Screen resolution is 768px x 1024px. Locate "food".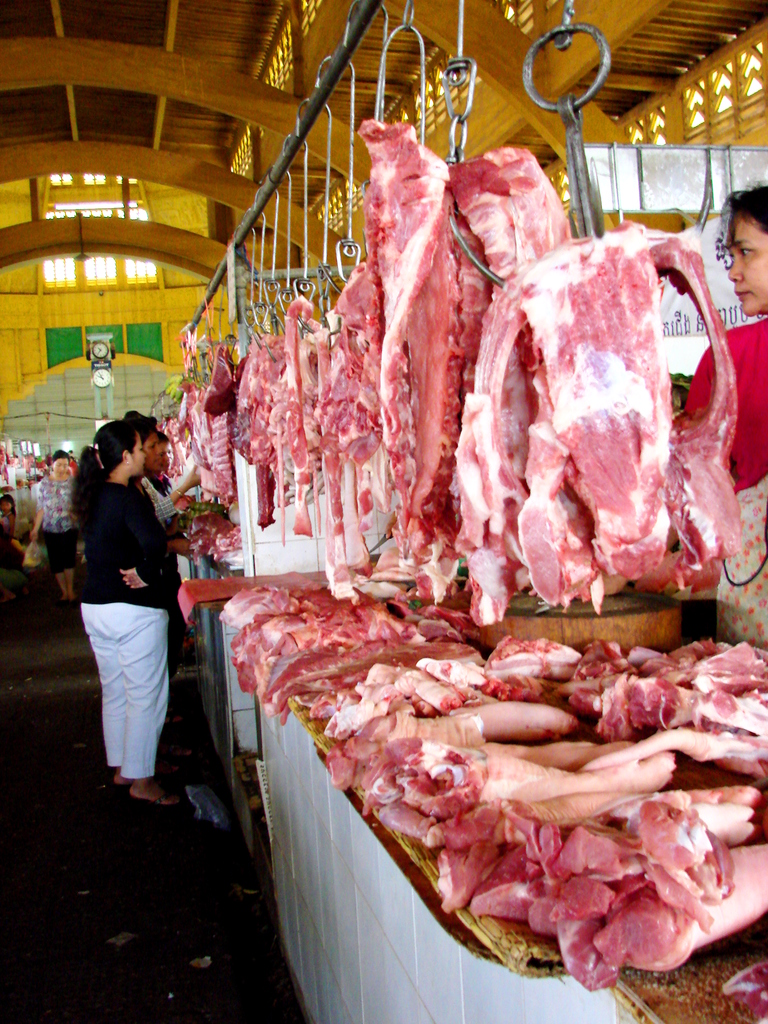
249/572/752/964.
